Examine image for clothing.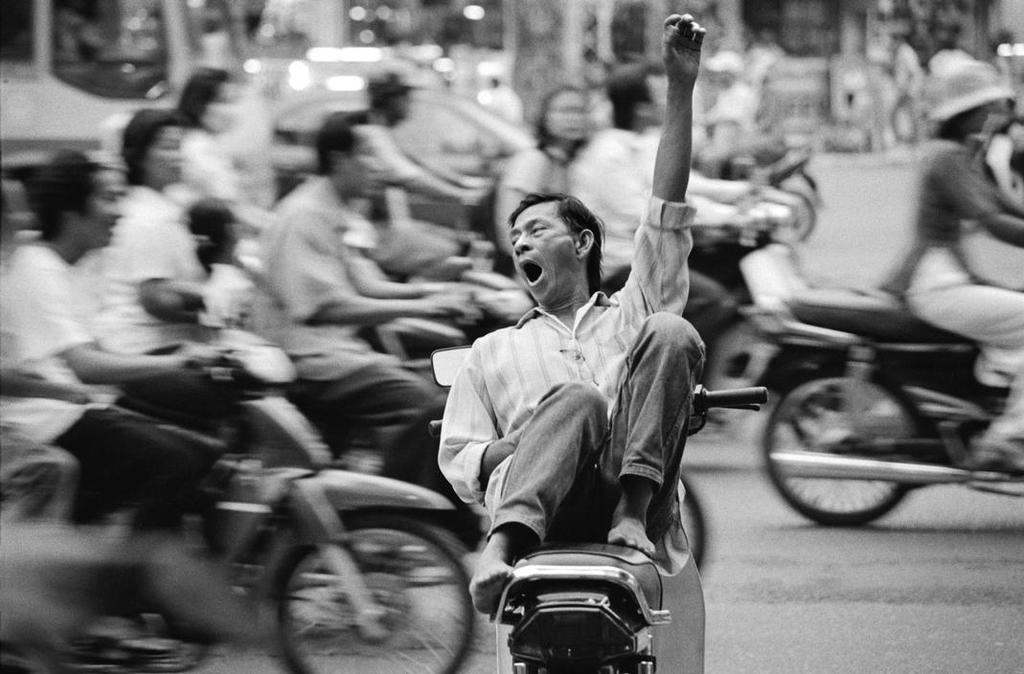
Examination result: Rect(8, 244, 164, 527).
